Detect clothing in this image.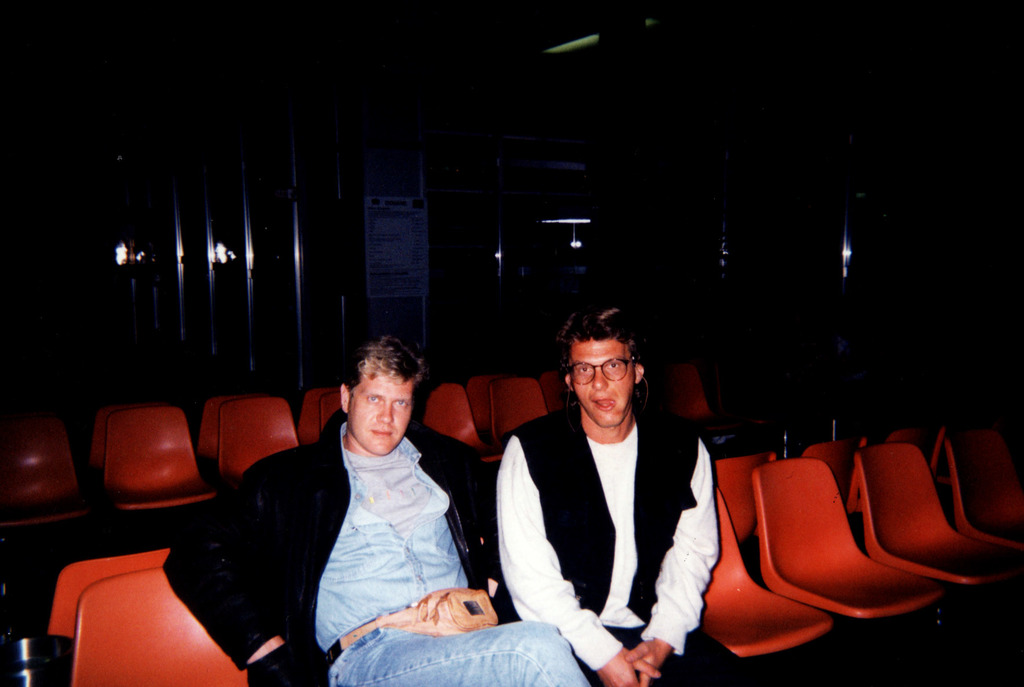
Detection: select_region(163, 410, 596, 686).
